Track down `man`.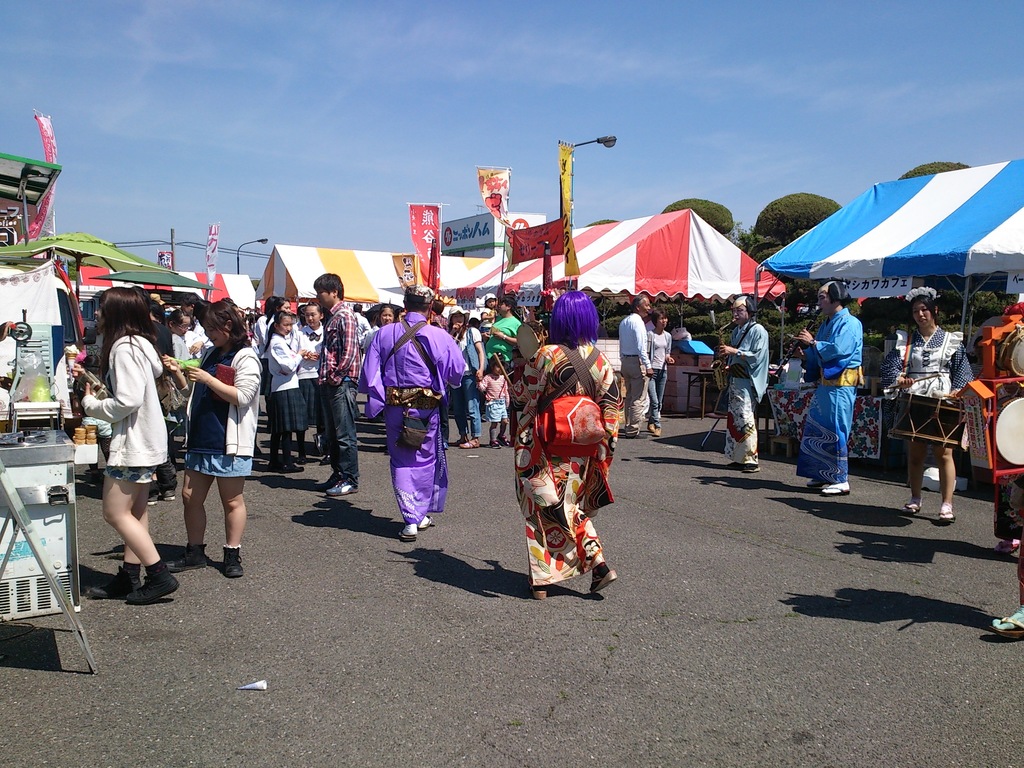
Tracked to <region>363, 293, 458, 551</region>.
